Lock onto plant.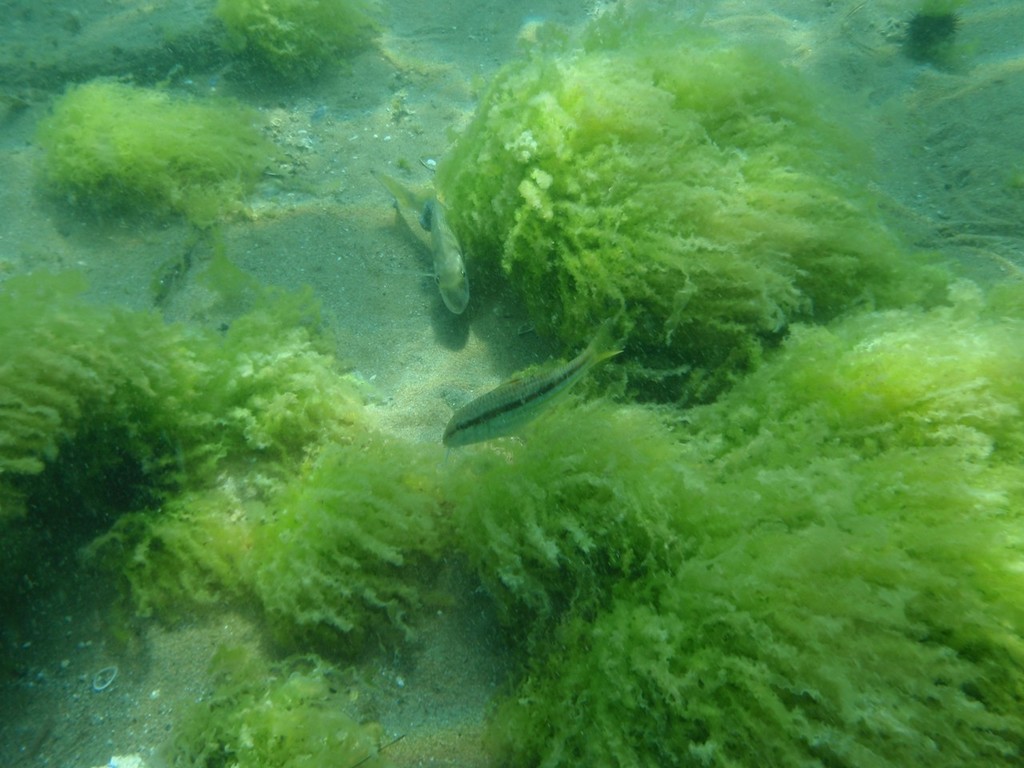
Locked: (x1=247, y1=417, x2=459, y2=639).
